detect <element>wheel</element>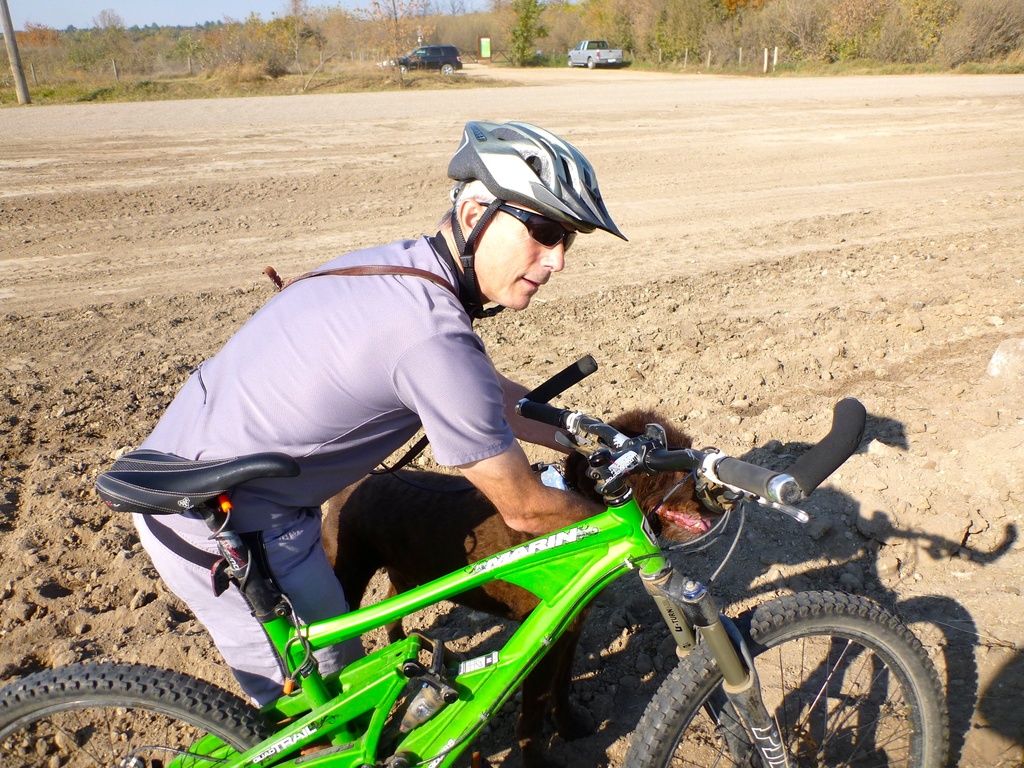
399, 65, 410, 74
